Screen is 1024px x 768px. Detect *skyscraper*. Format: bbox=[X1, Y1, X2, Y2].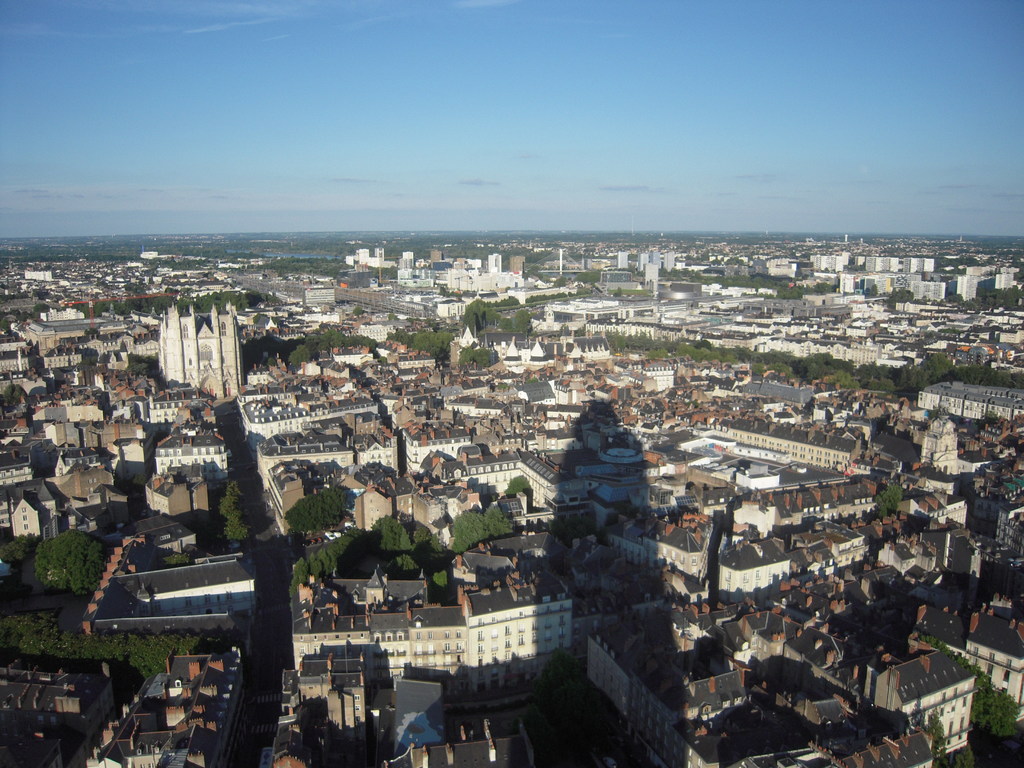
bbox=[664, 251, 676, 269].
